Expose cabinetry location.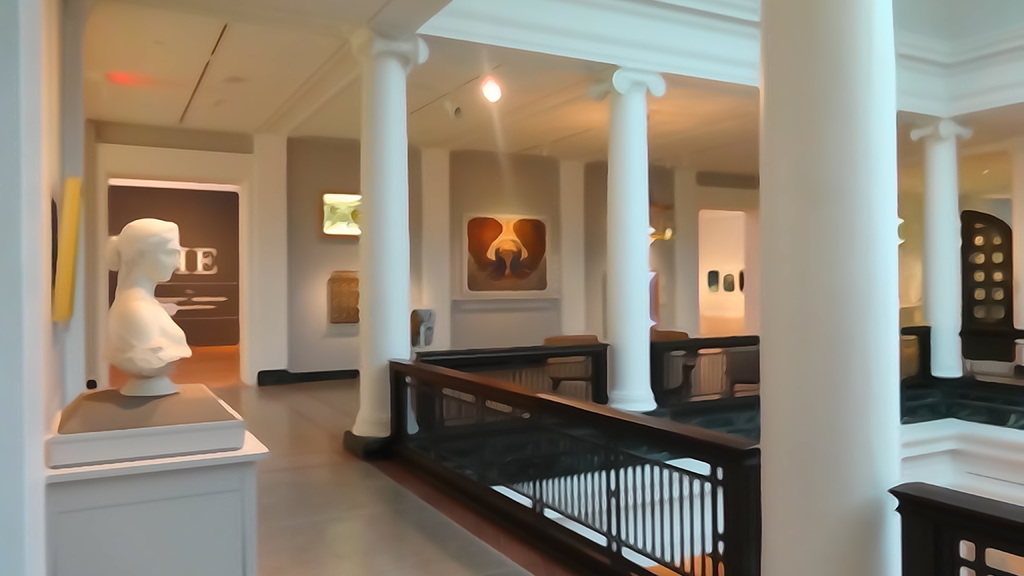
Exposed at (45,393,270,575).
